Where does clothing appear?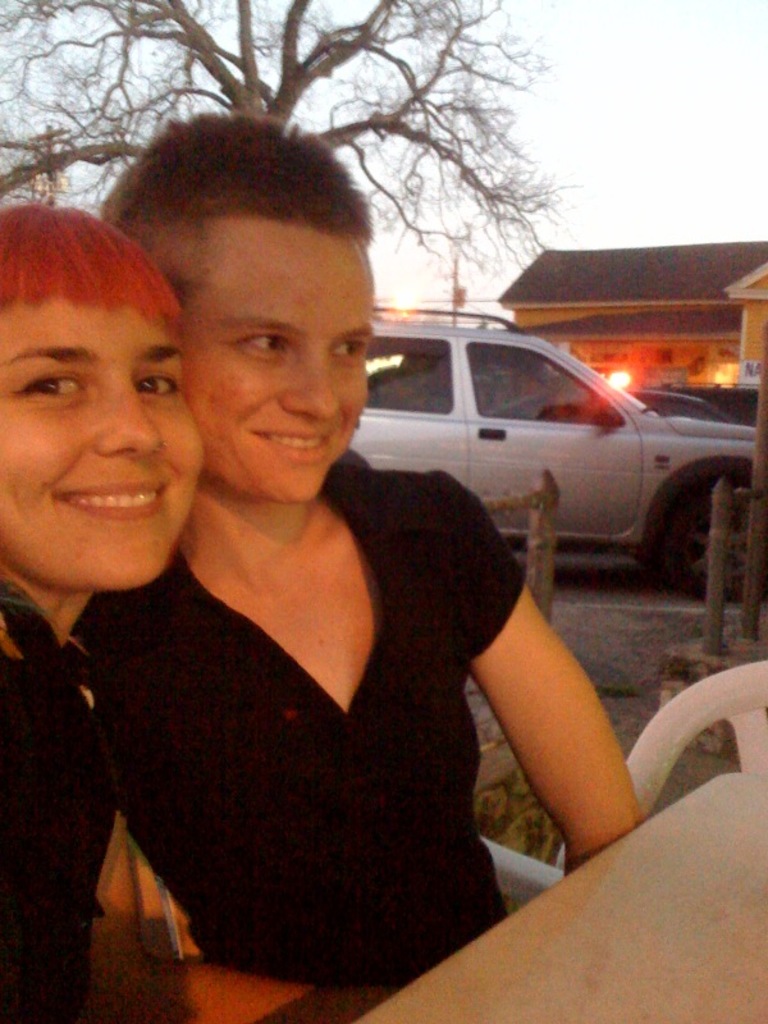
Appears at crop(0, 584, 124, 1023).
